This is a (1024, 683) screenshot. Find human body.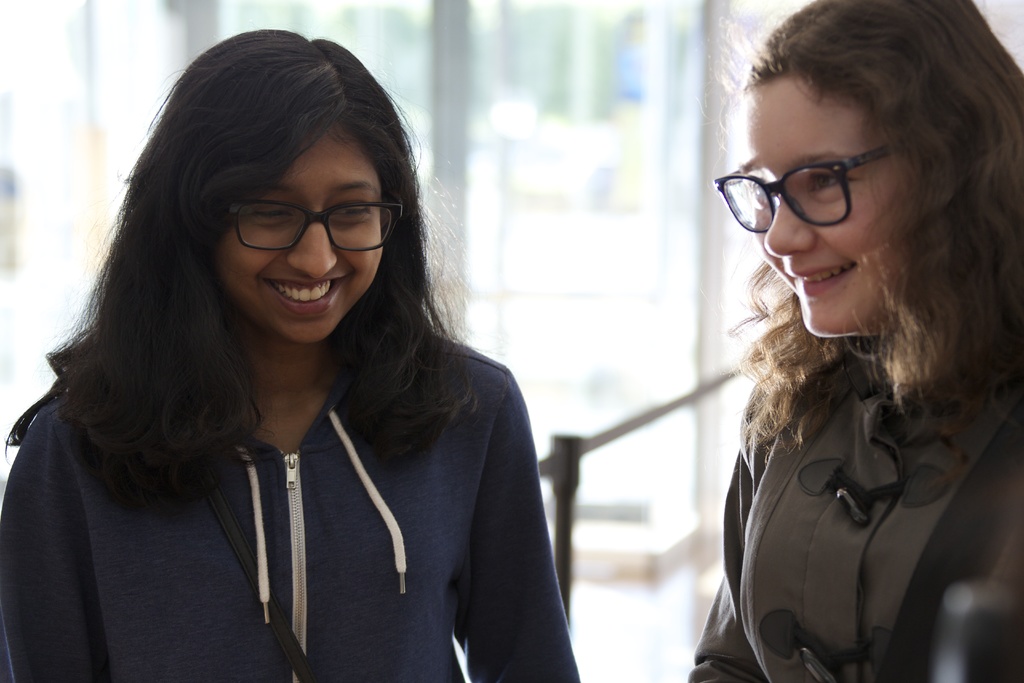
Bounding box: bbox(0, 320, 584, 682).
